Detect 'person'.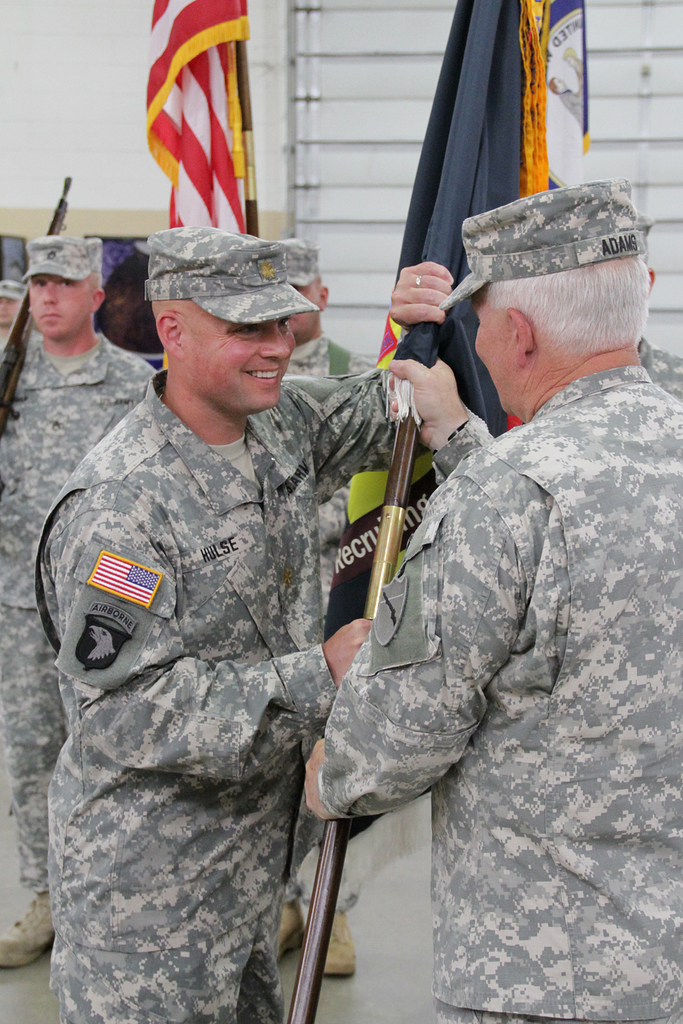
Detected at rect(267, 237, 383, 973).
